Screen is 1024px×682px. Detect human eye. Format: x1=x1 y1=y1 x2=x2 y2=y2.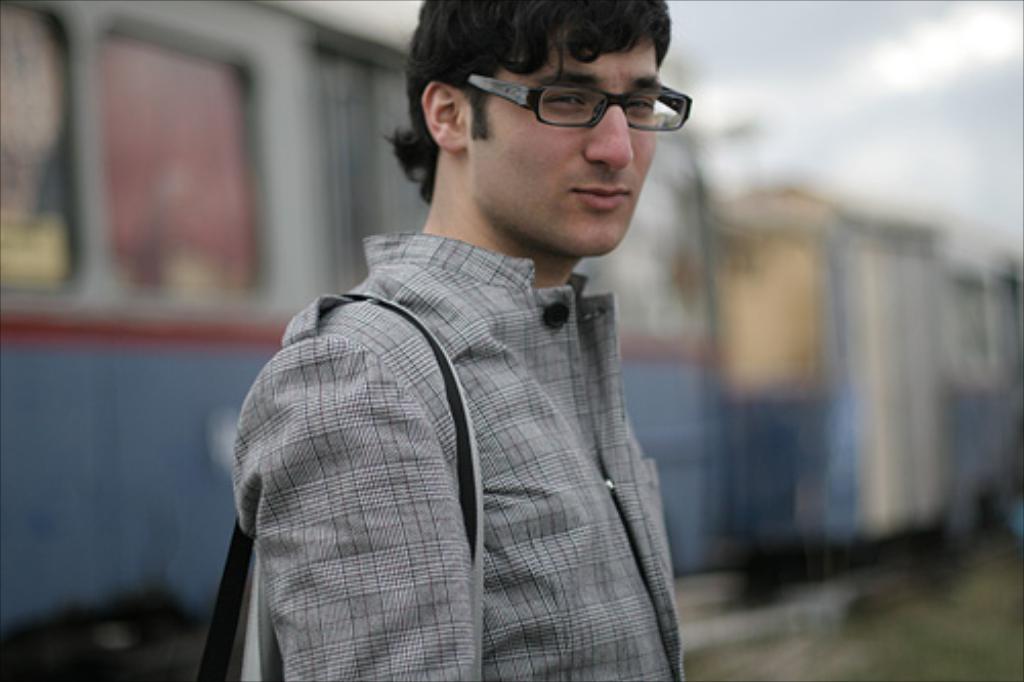
x1=618 y1=92 x2=657 y2=117.
